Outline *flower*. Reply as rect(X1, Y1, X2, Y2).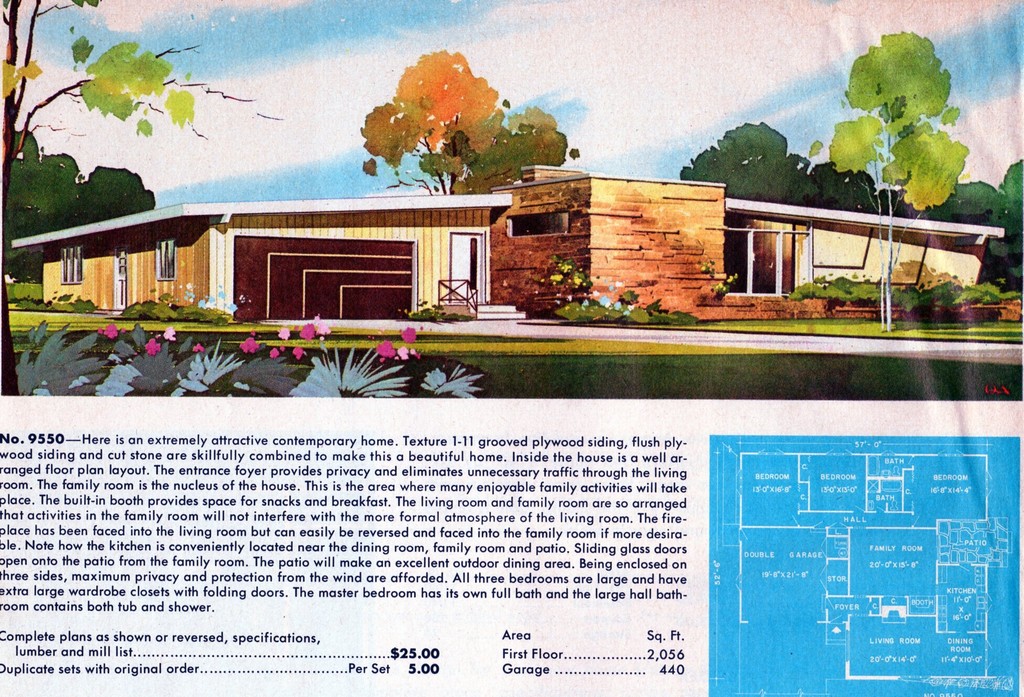
rect(374, 342, 389, 356).
